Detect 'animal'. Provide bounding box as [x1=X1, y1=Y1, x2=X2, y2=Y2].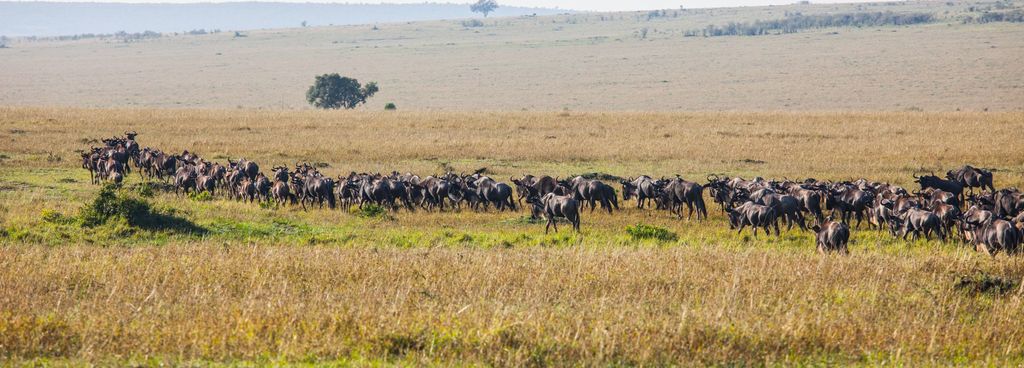
[x1=943, y1=164, x2=987, y2=200].
